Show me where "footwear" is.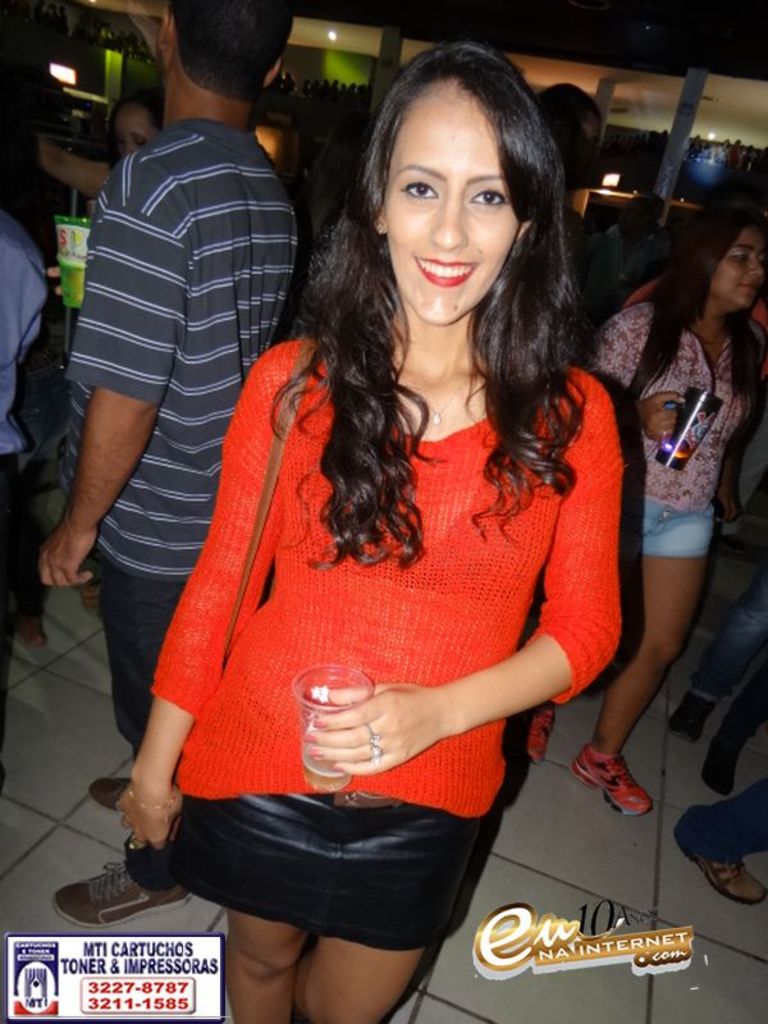
"footwear" is at (x1=681, y1=841, x2=767, y2=908).
